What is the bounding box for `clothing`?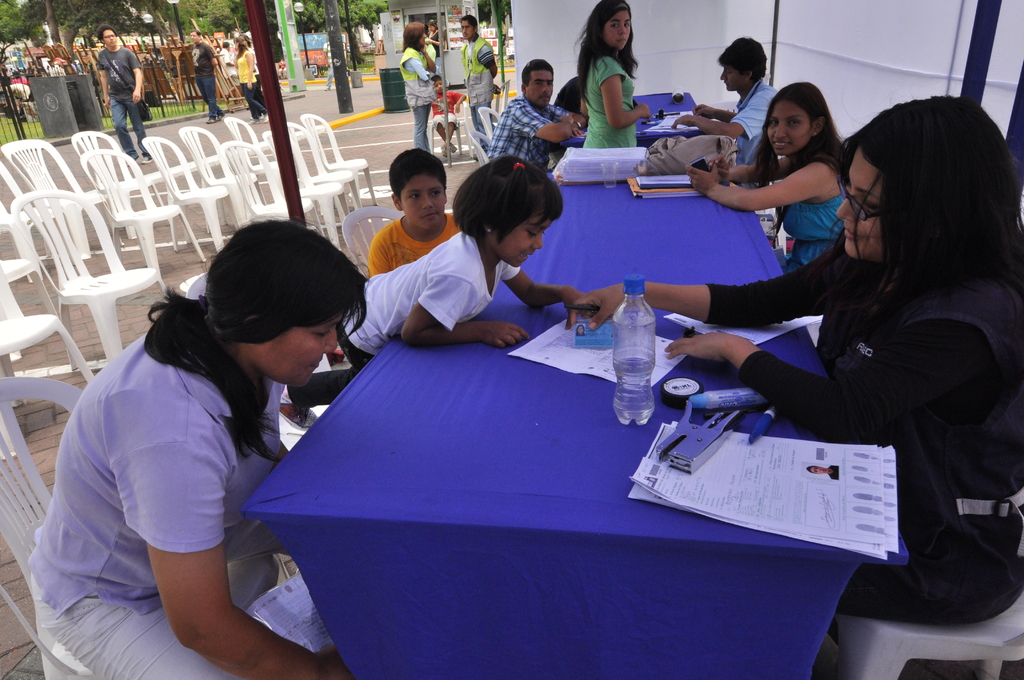
left=433, top=90, right=464, bottom=130.
